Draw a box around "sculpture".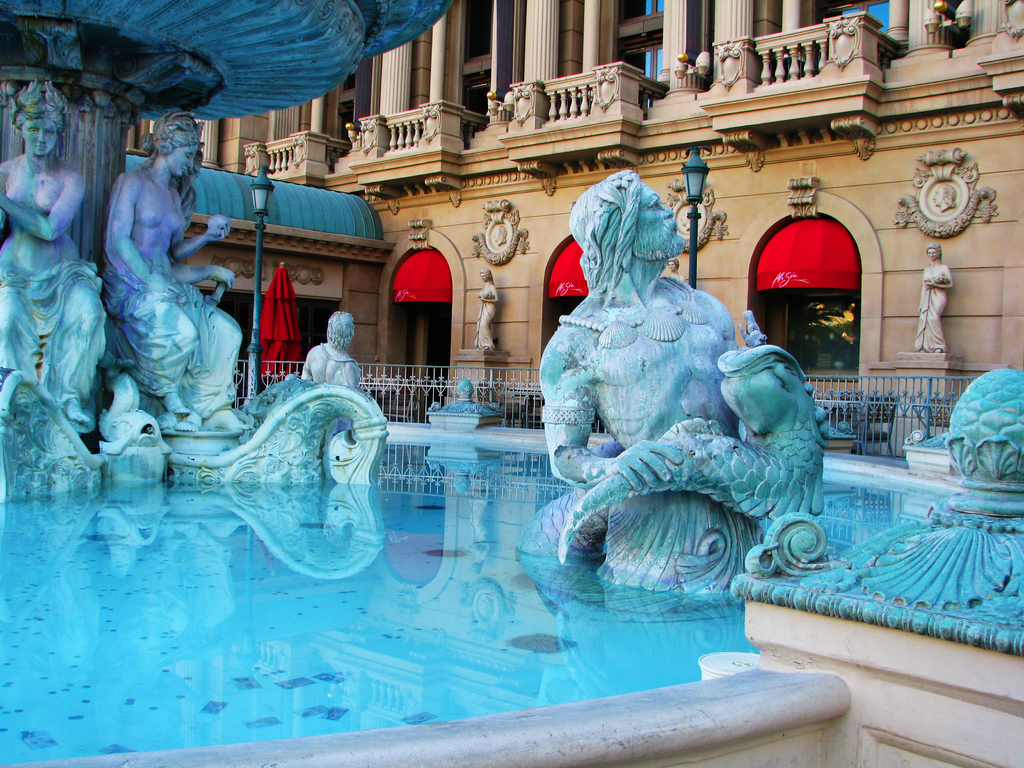
[left=913, top=240, right=949, bottom=356].
